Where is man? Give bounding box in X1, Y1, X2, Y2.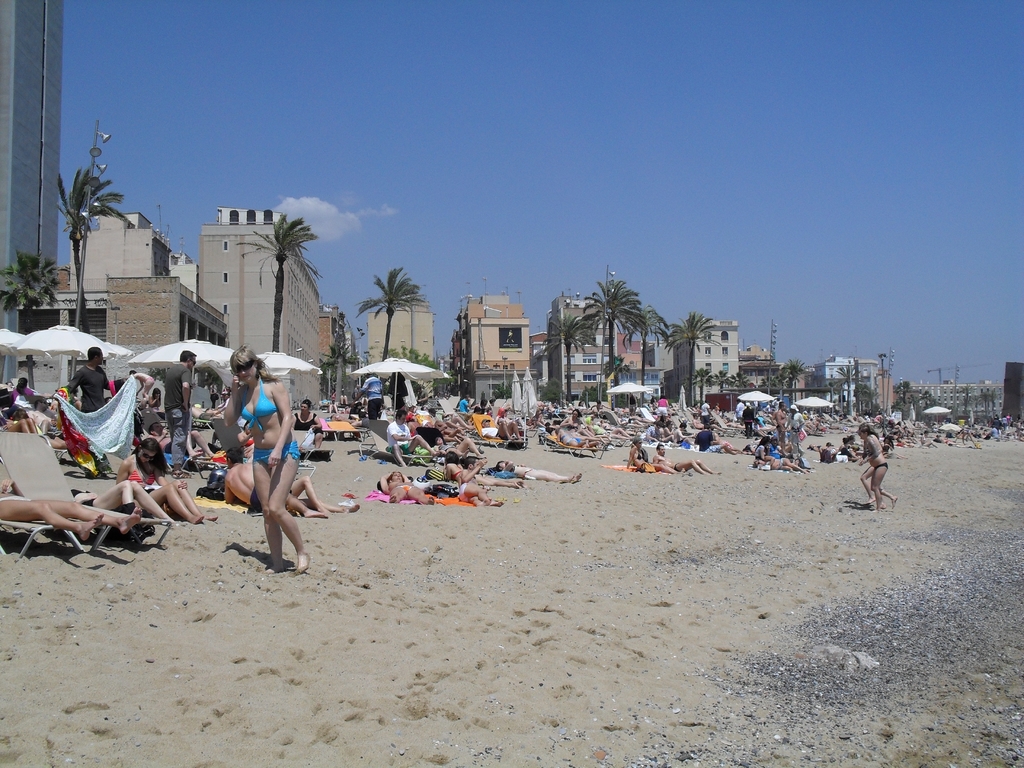
58, 346, 131, 477.
